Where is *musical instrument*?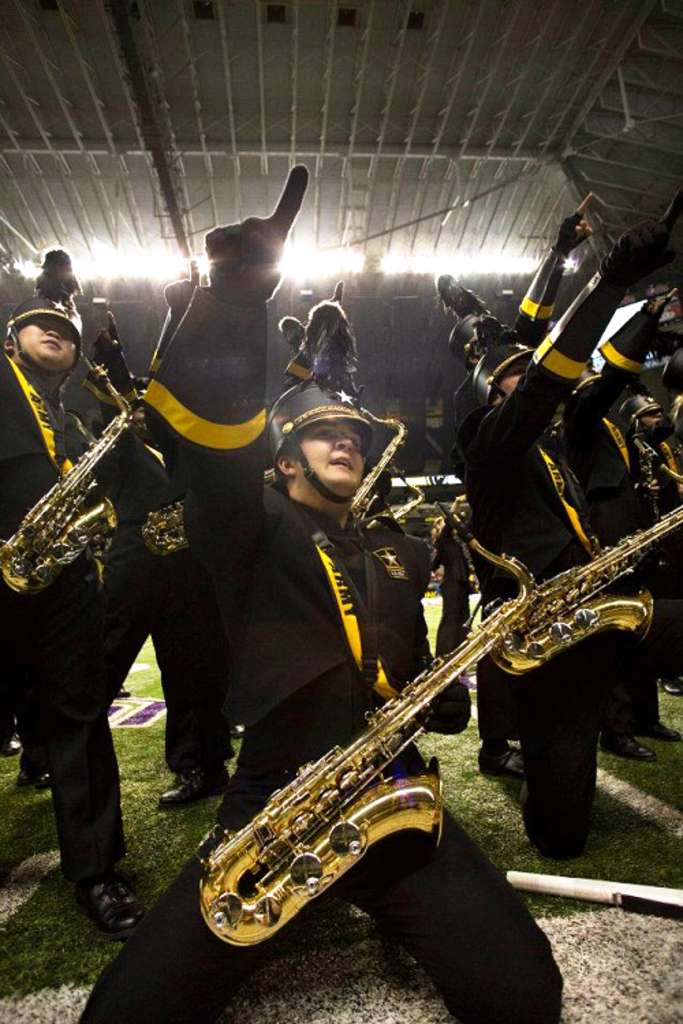
box=[363, 457, 426, 534].
